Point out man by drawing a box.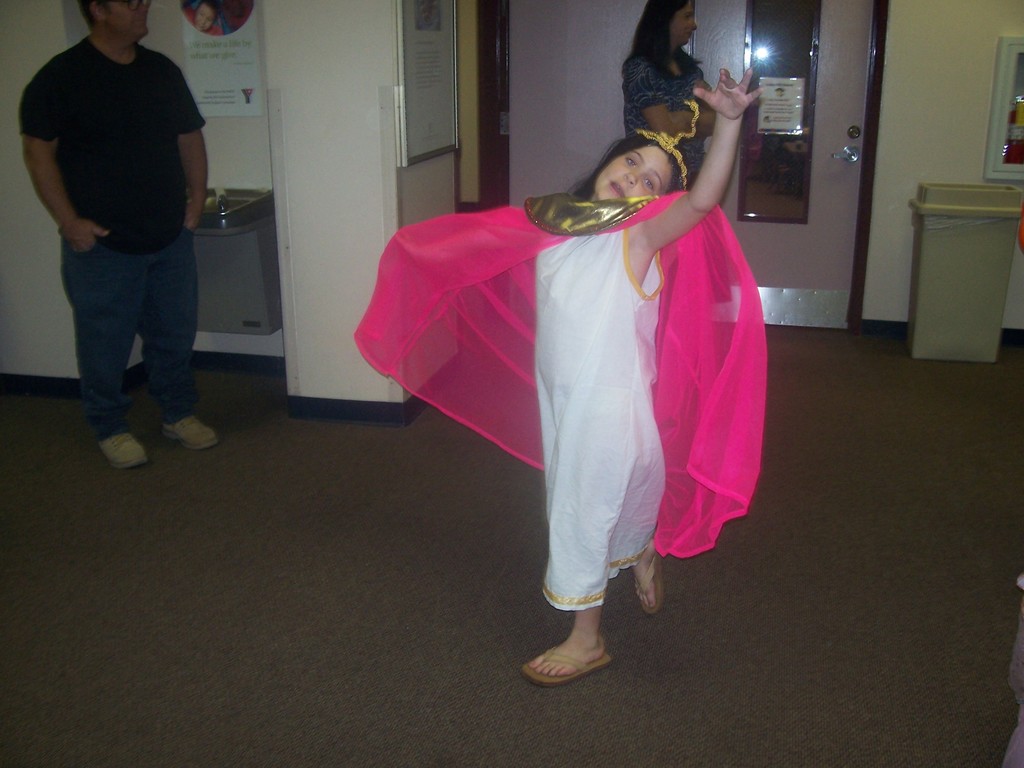
select_region(26, 0, 222, 470).
